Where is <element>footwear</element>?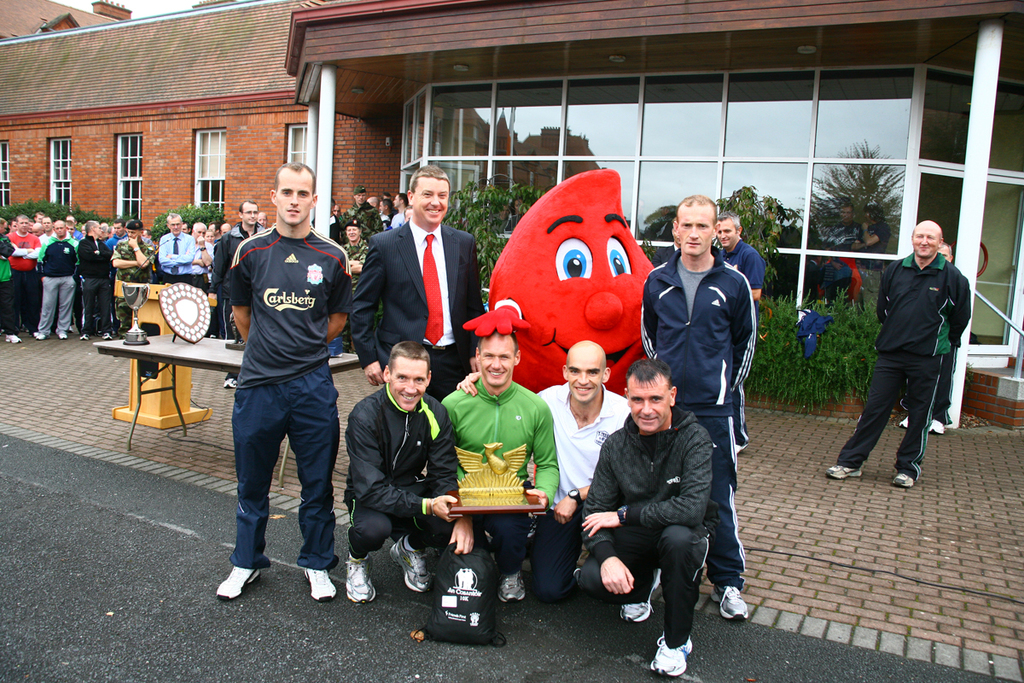
[96,325,111,347].
